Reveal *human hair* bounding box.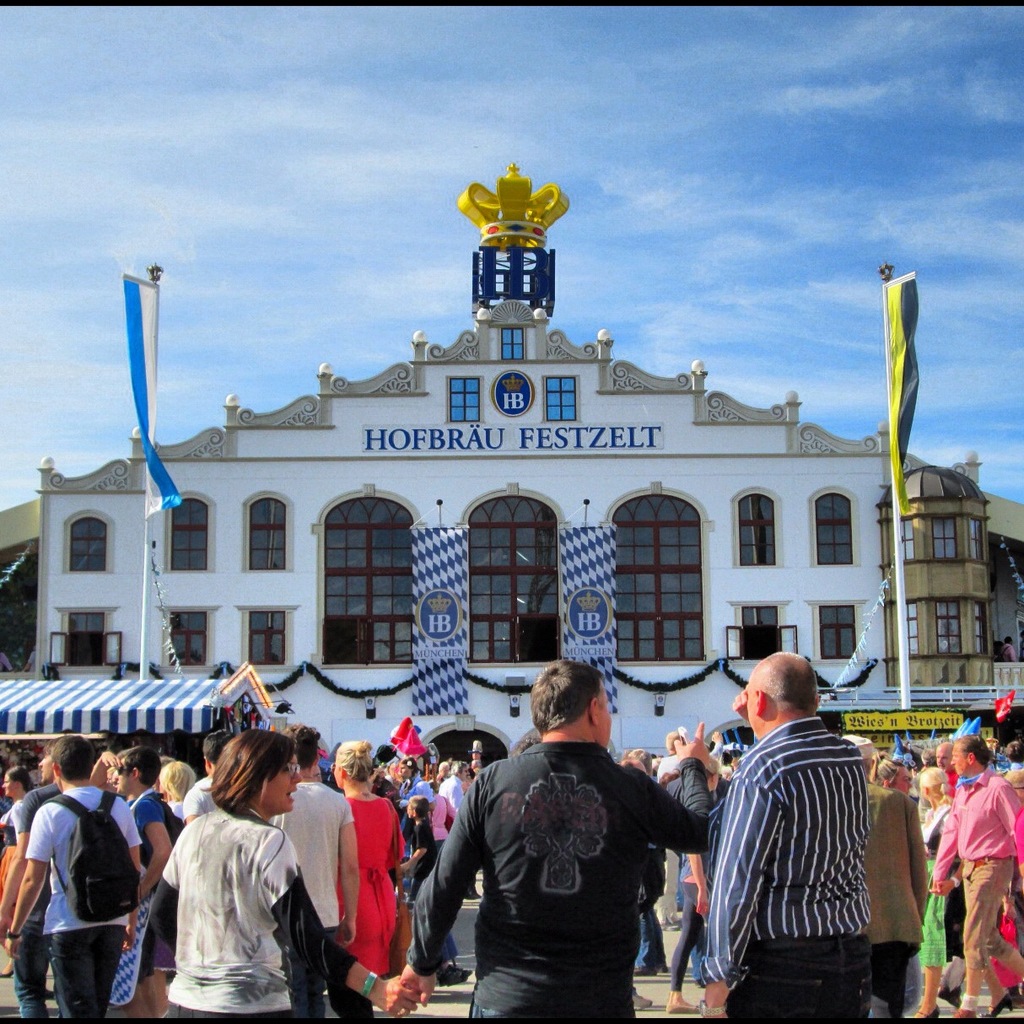
Revealed: 665,728,687,754.
